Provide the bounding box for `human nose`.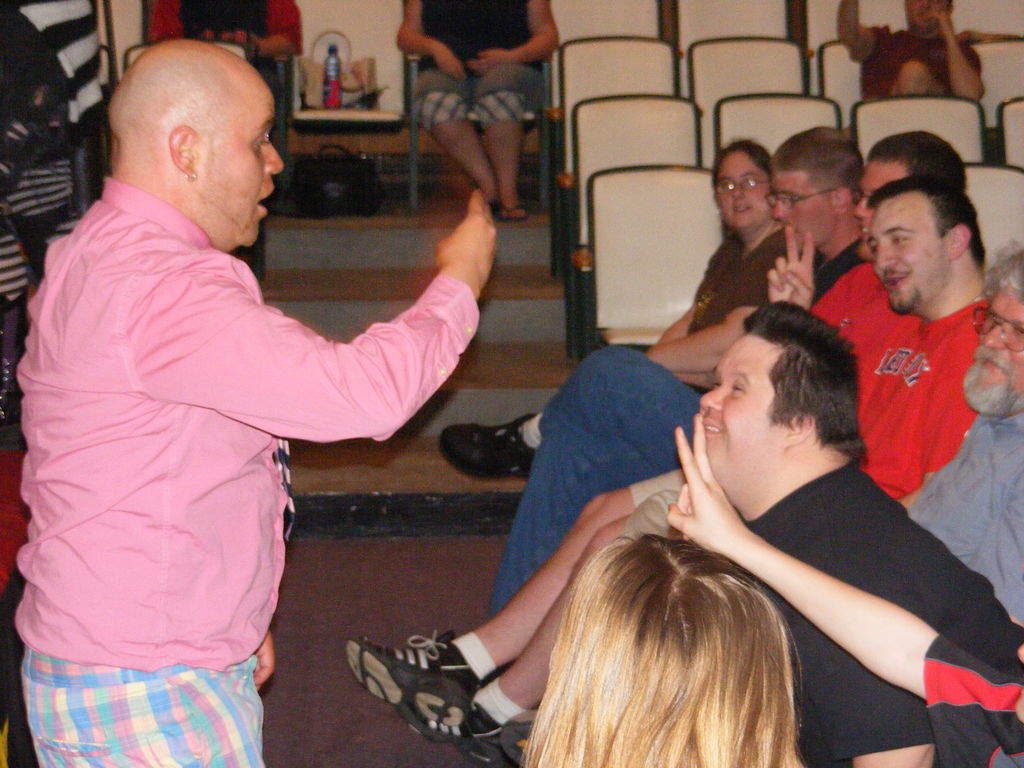
769 196 789 219.
